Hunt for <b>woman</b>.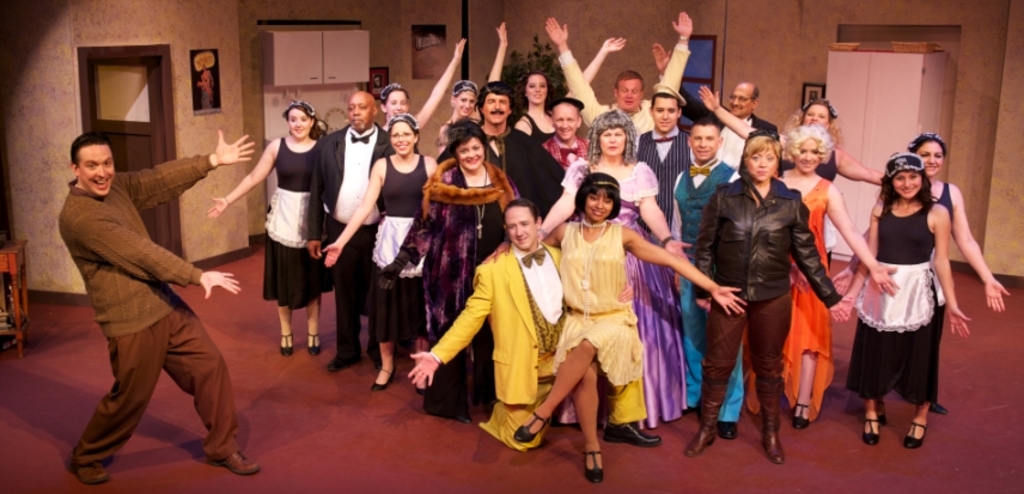
Hunted down at [x1=203, y1=93, x2=340, y2=356].
